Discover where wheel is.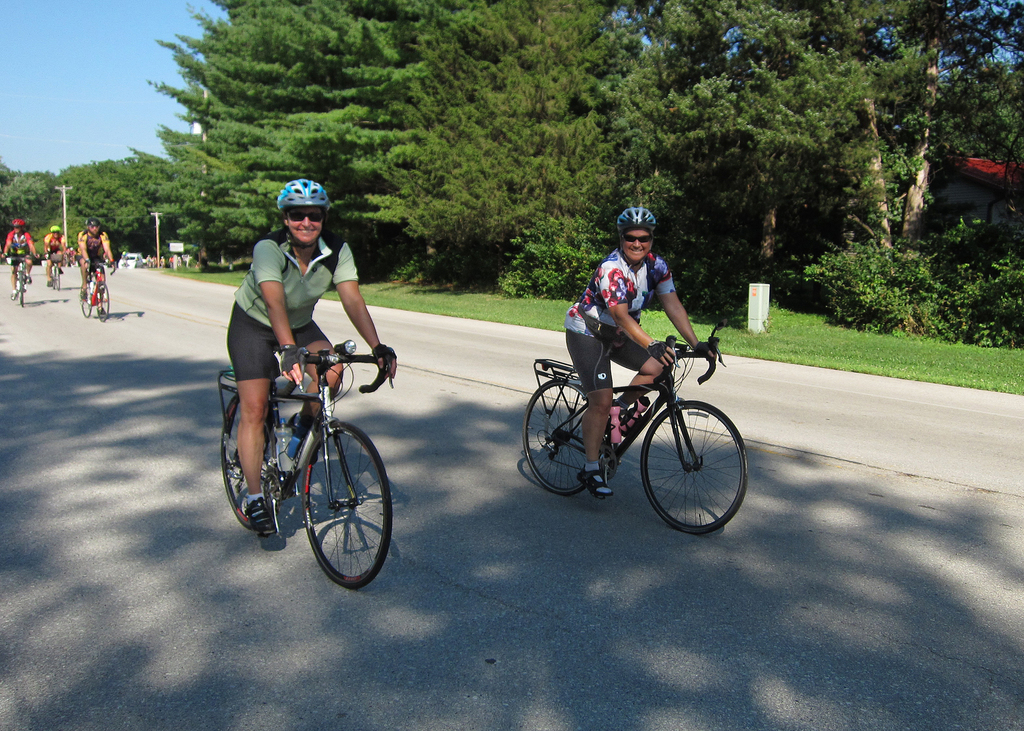
Discovered at bbox(56, 267, 61, 289).
